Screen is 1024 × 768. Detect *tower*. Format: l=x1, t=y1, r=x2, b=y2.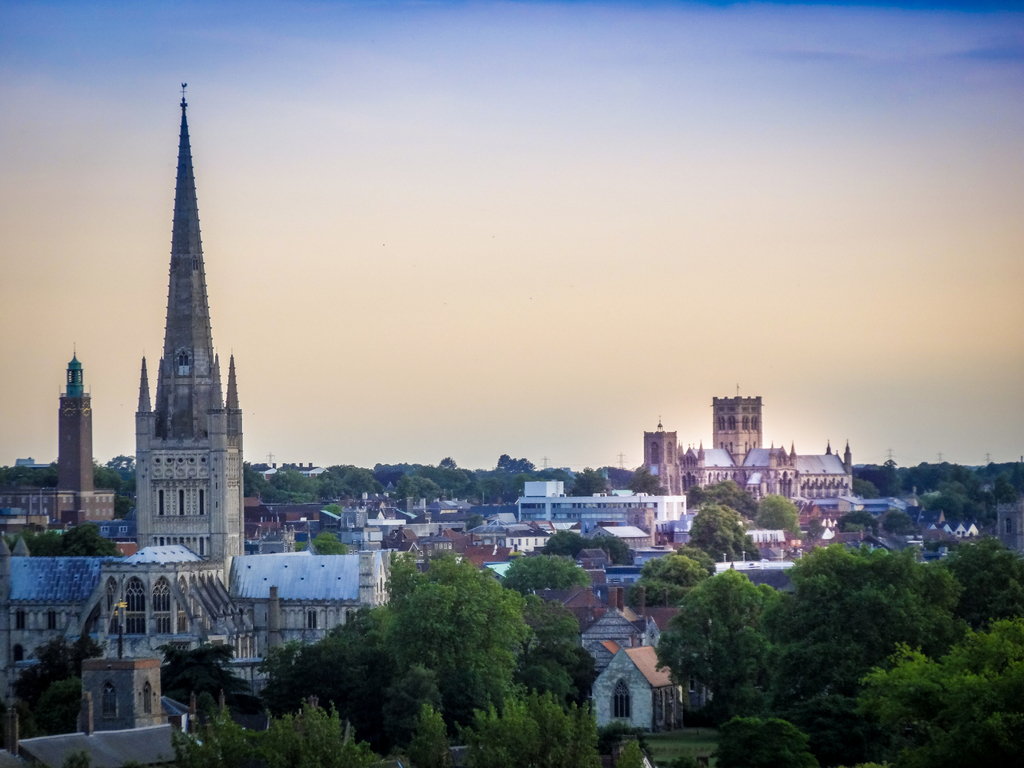
l=714, t=388, r=771, b=474.
